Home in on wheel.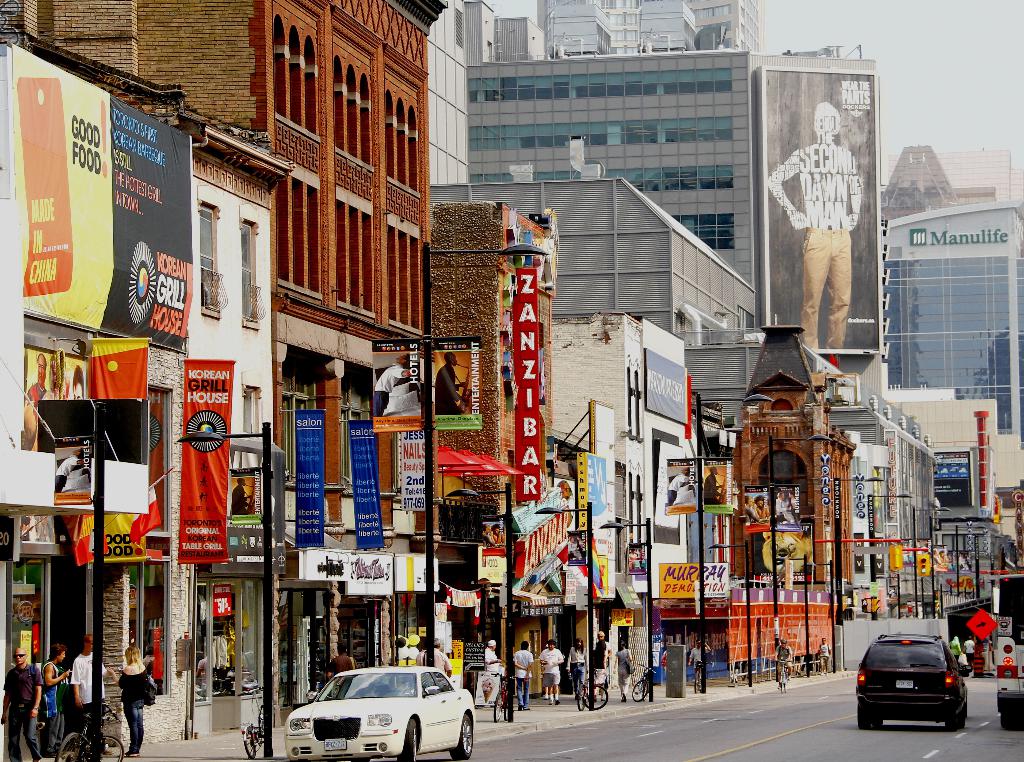
Homed in at {"left": 694, "top": 671, "right": 700, "bottom": 693}.
